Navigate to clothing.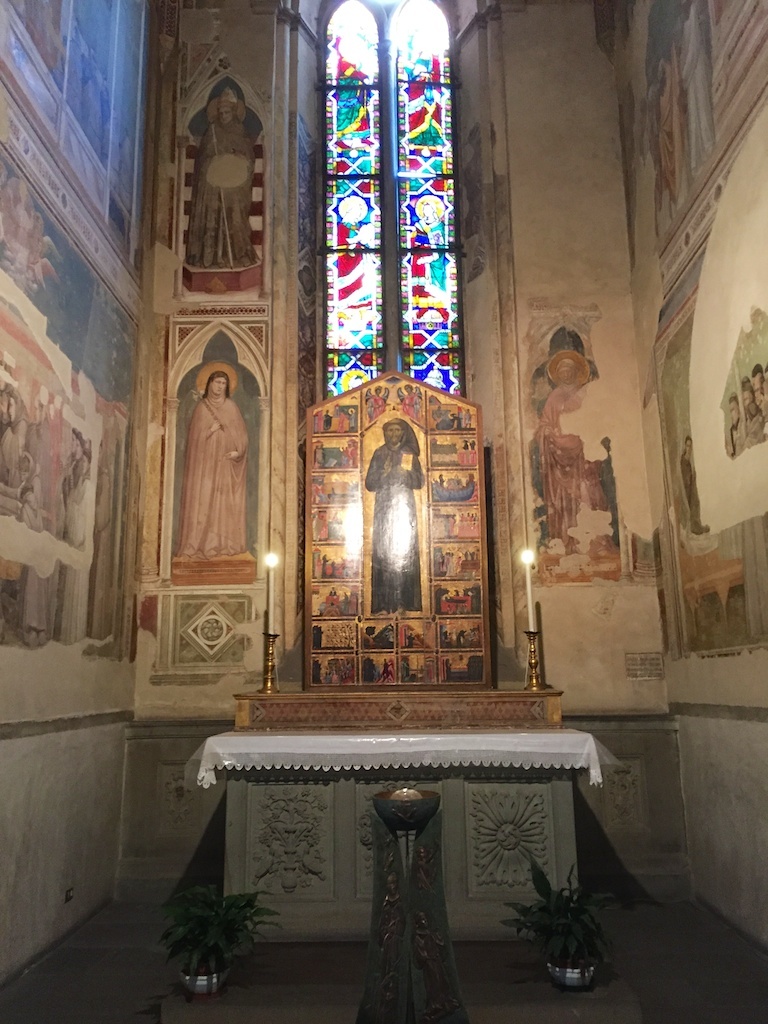
Navigation target: l=178, t=397, r=243, b=559.
